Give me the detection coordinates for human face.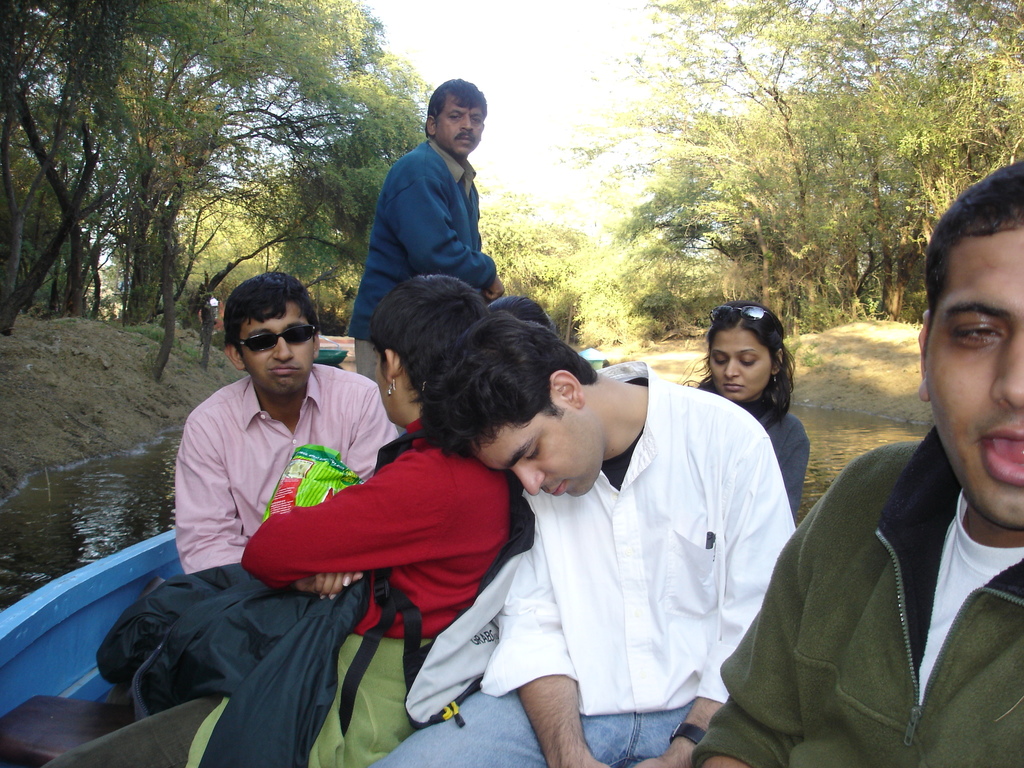
rect(239, 302, 311, 392).
